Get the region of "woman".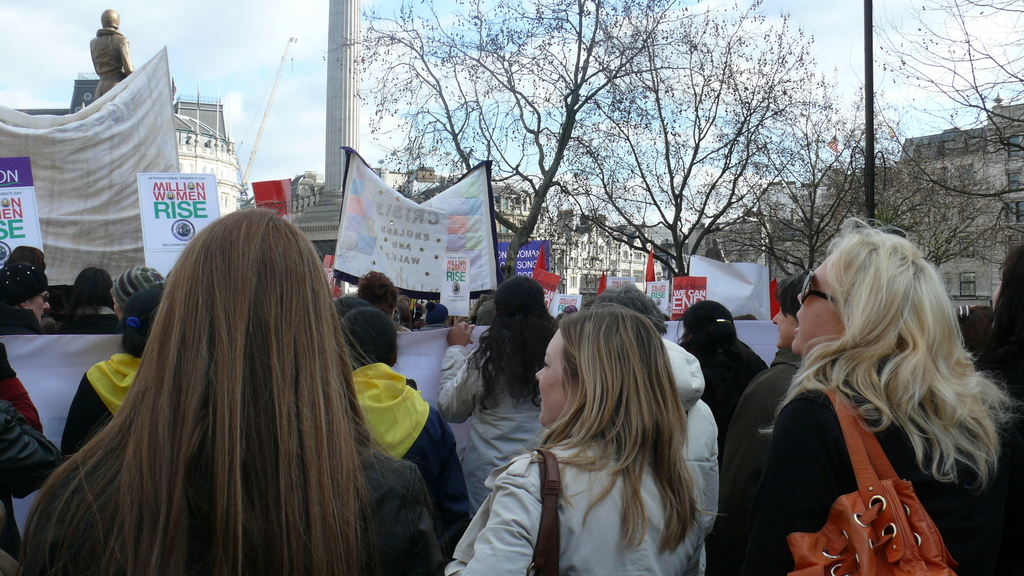
<region>735, 219, 1005, 573</region>.
